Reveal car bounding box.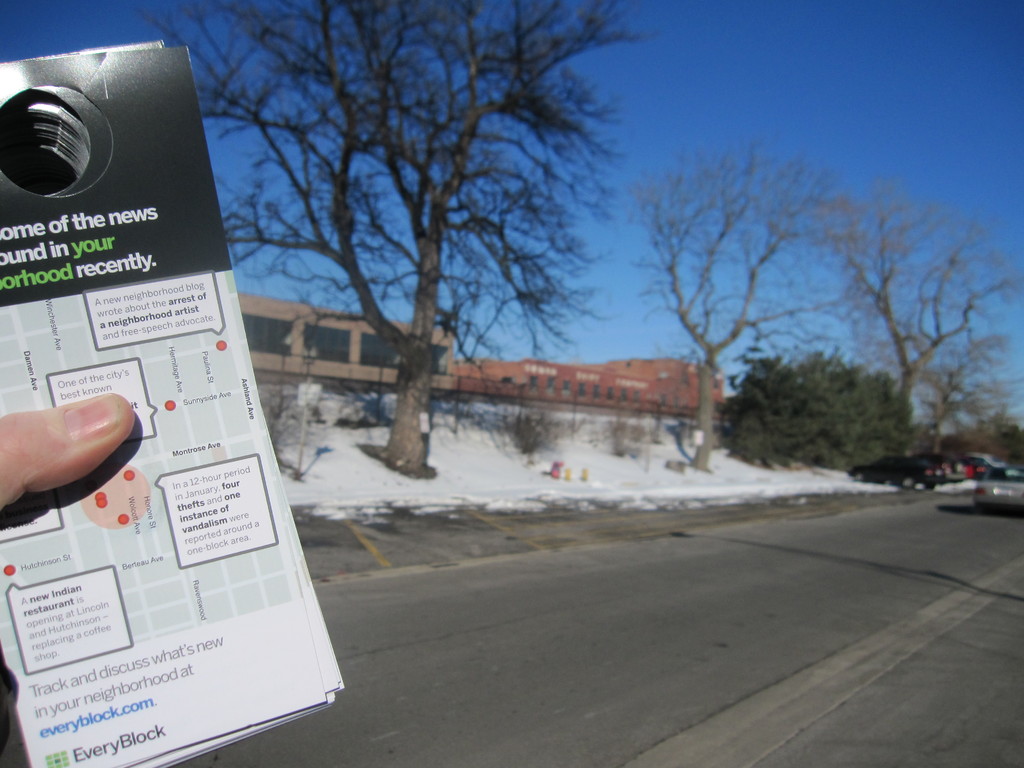
Revealed: box(960, 454, 1004, 479).
